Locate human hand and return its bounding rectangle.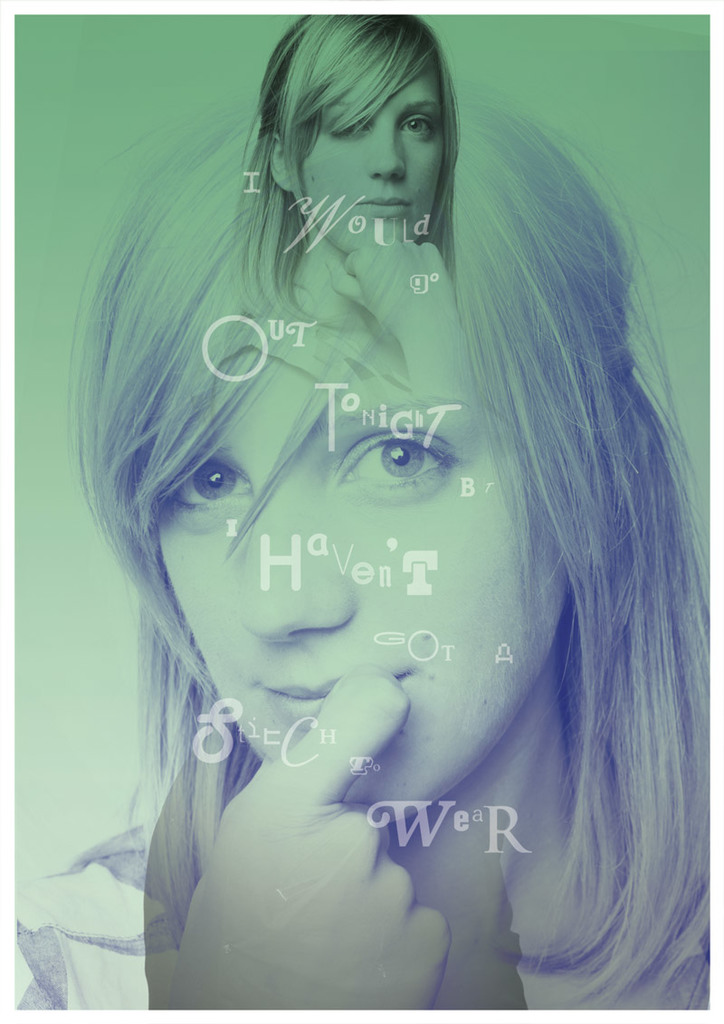
(323, 236, 461, 351).
